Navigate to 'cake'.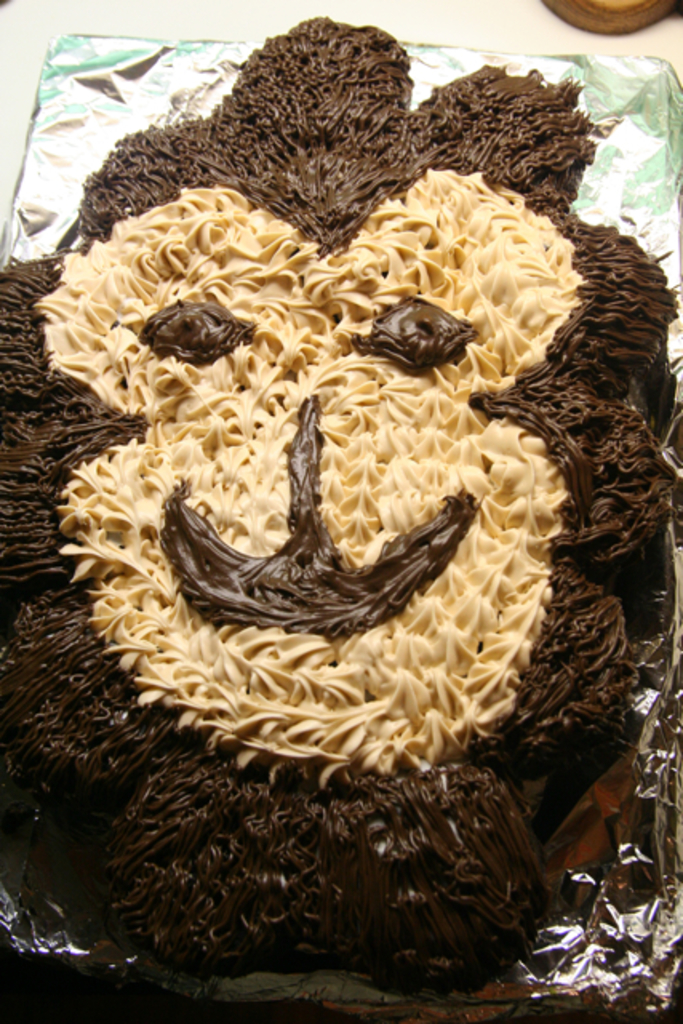
Navigation target: bbox=(0, 13, 680, 1005).
